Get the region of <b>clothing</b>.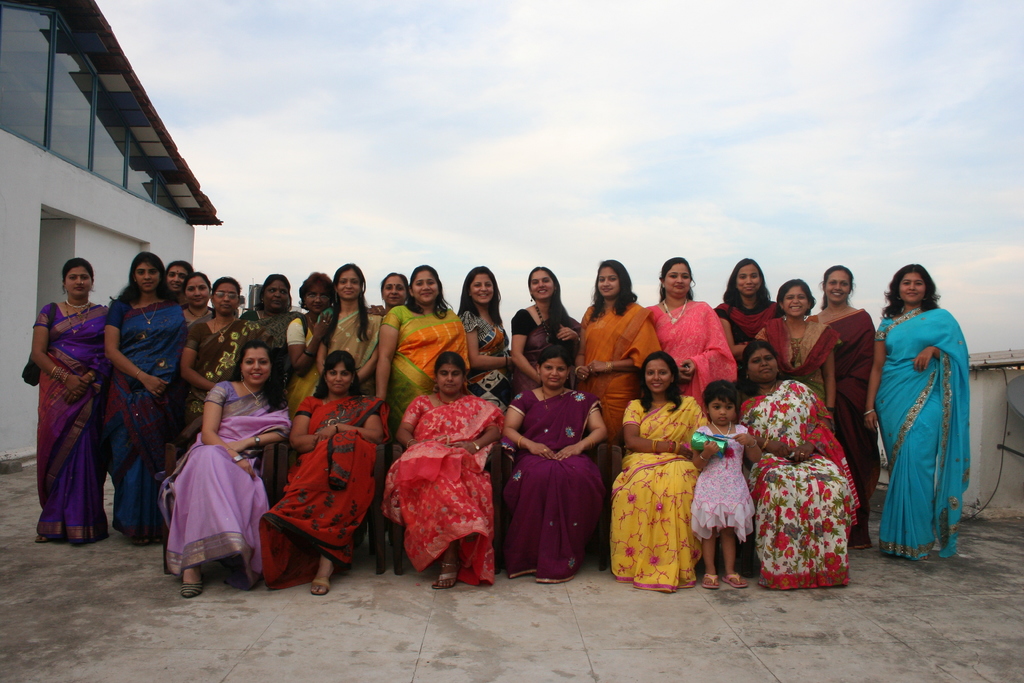
{"x1": 156, "y1": 318, "x2": 257, "y2": 450}.
